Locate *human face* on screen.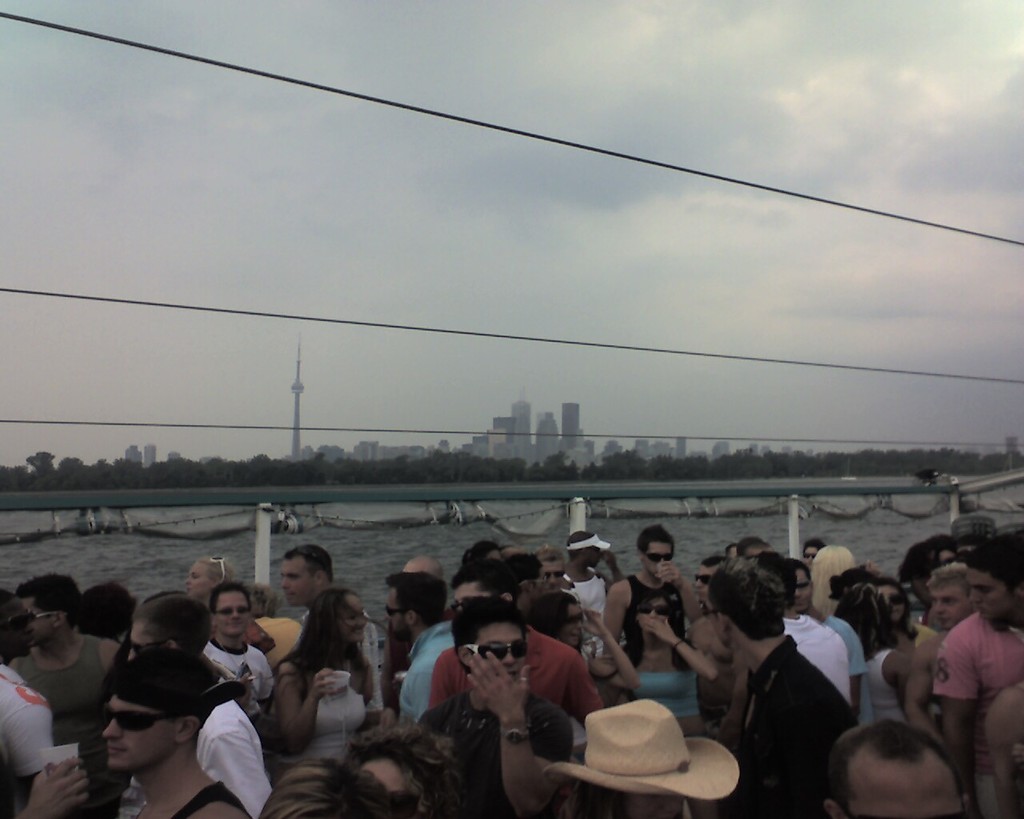
On screen at 936,589,973,632.
